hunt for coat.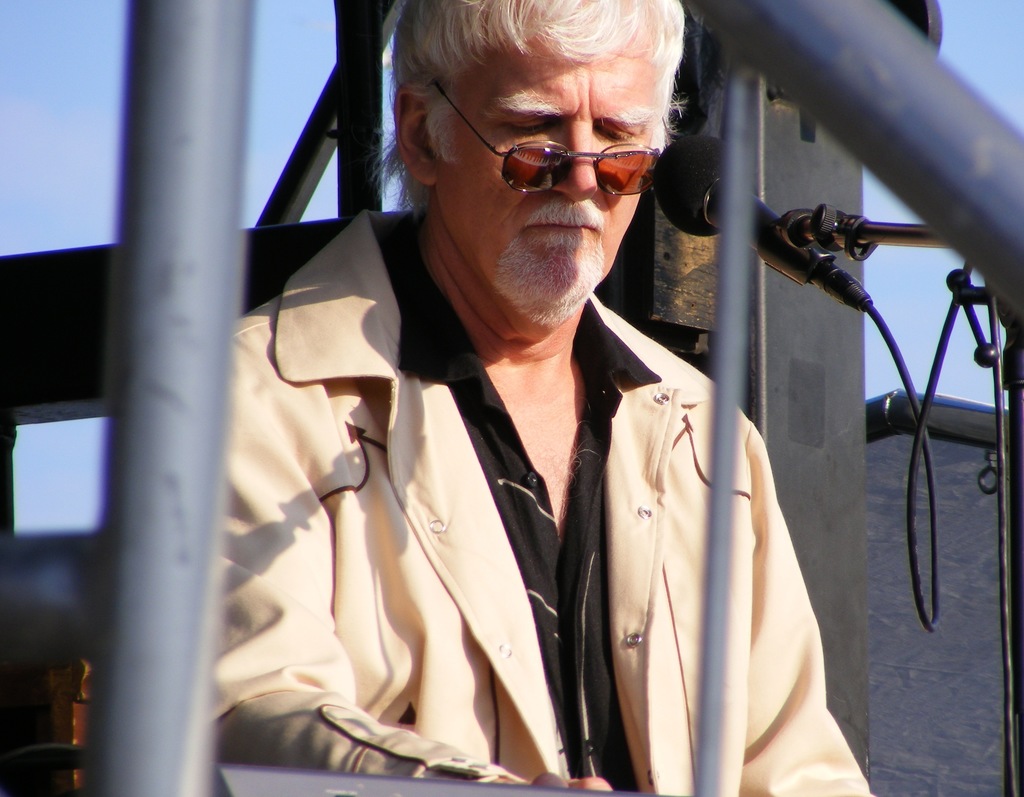
Hunted down at <bbox>214, 204, 881, 796</bbox>.
